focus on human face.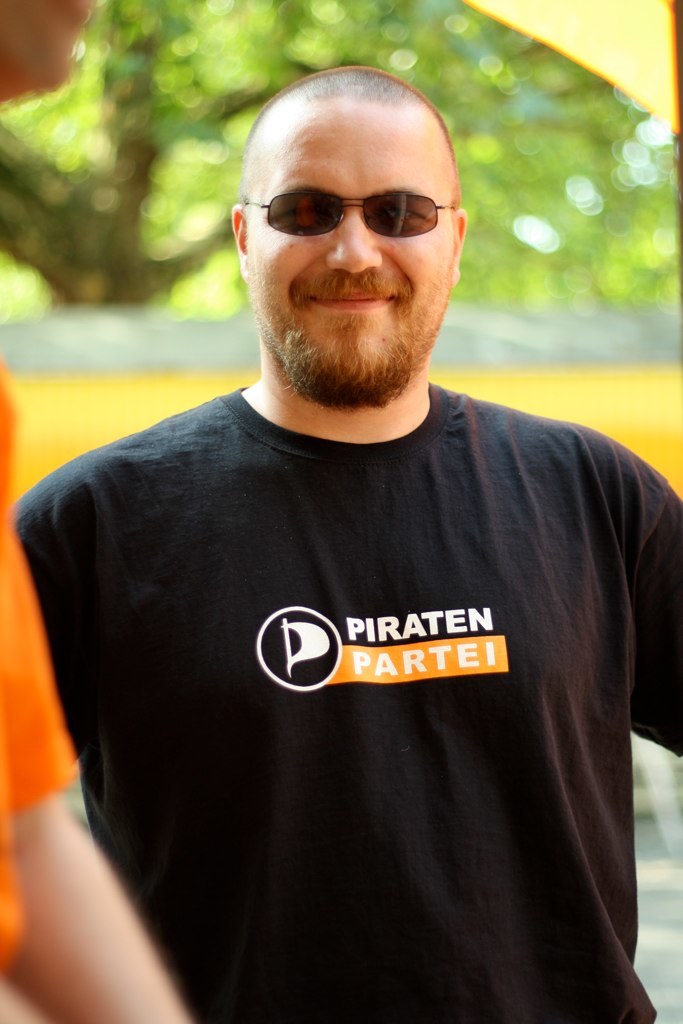
Focused at x1=247 y1=116 x2=451 y2=412.
